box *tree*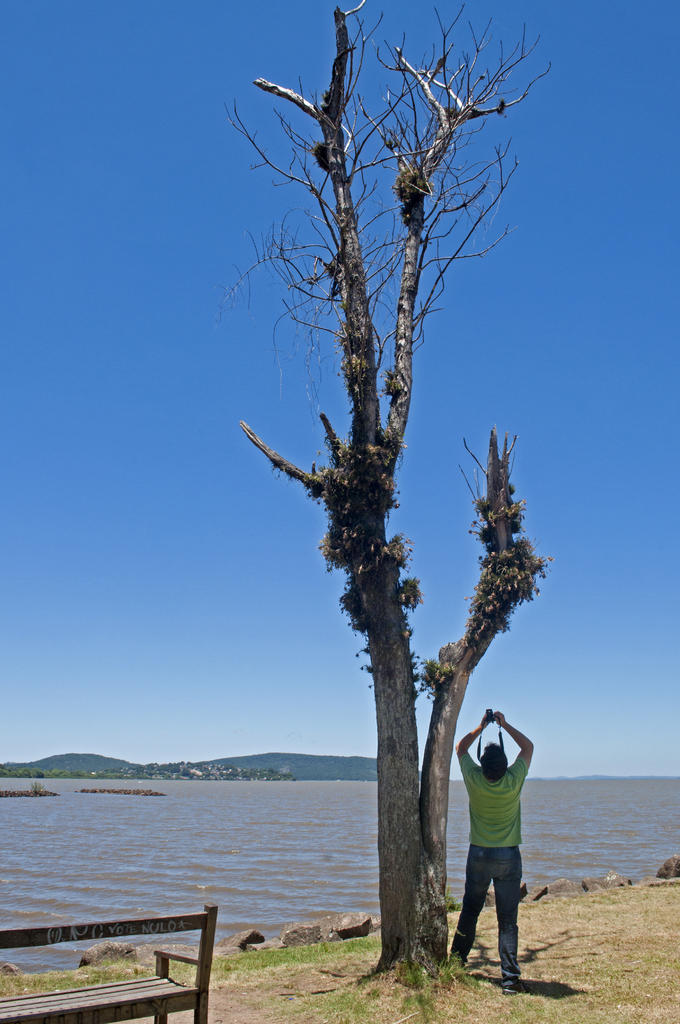
box(216, 0, 559, 993)
